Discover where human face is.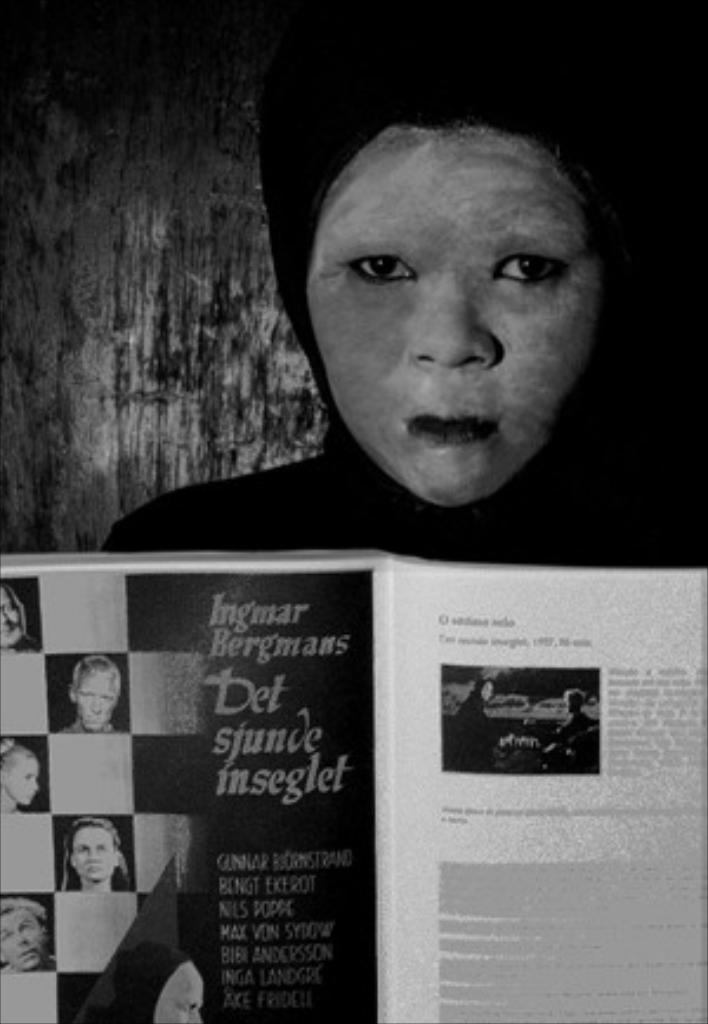
Discovered at 80:677:116:731.
